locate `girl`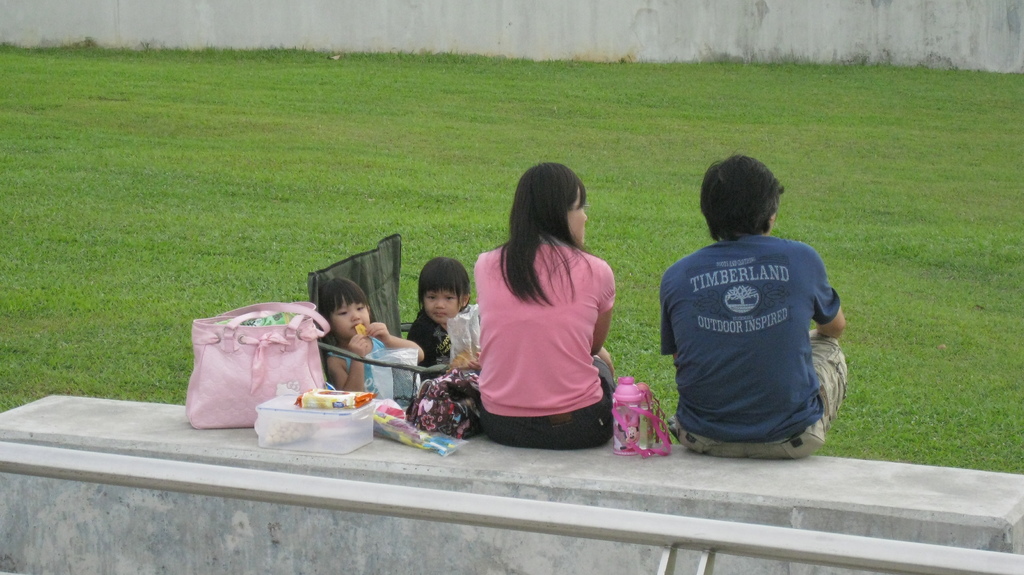
bbox=(313, 269, 419, 392)
